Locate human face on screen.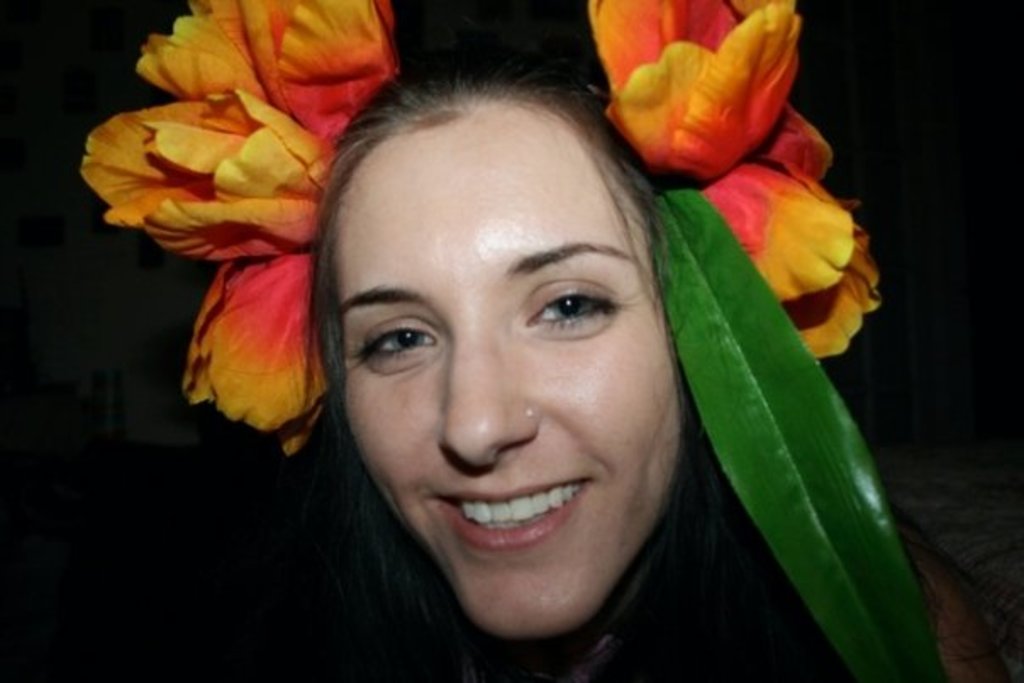
On screen at l=324, t=100, r=690, b=632.
